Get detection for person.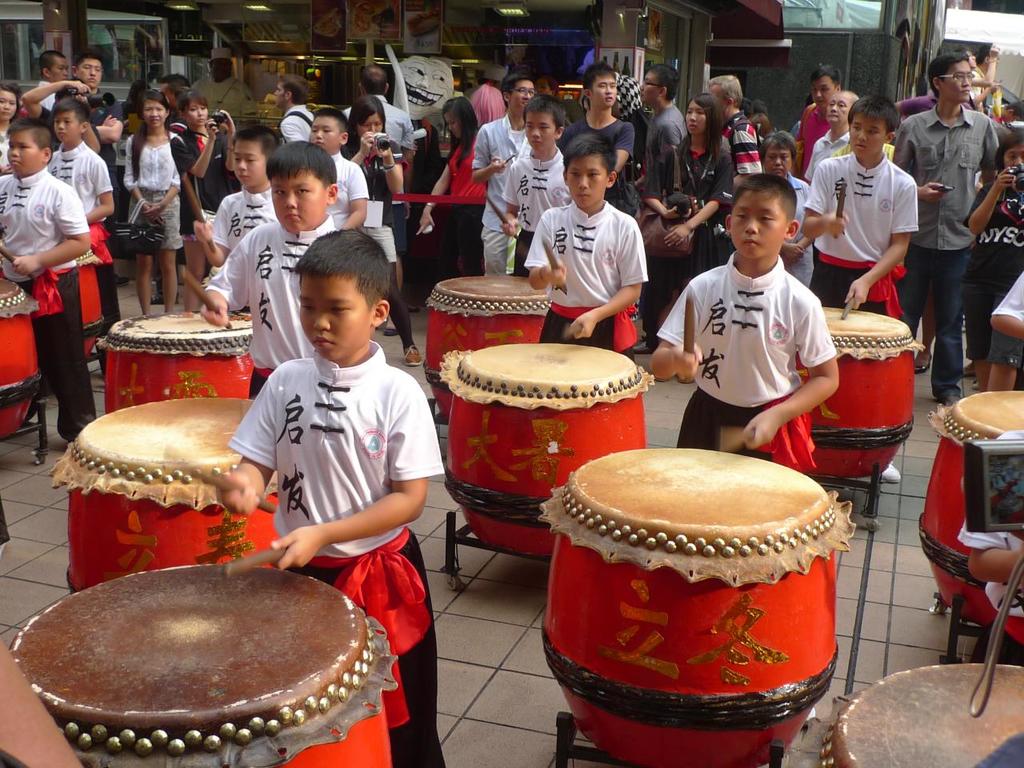
Detection: crop(941, 43, 977, 106).
